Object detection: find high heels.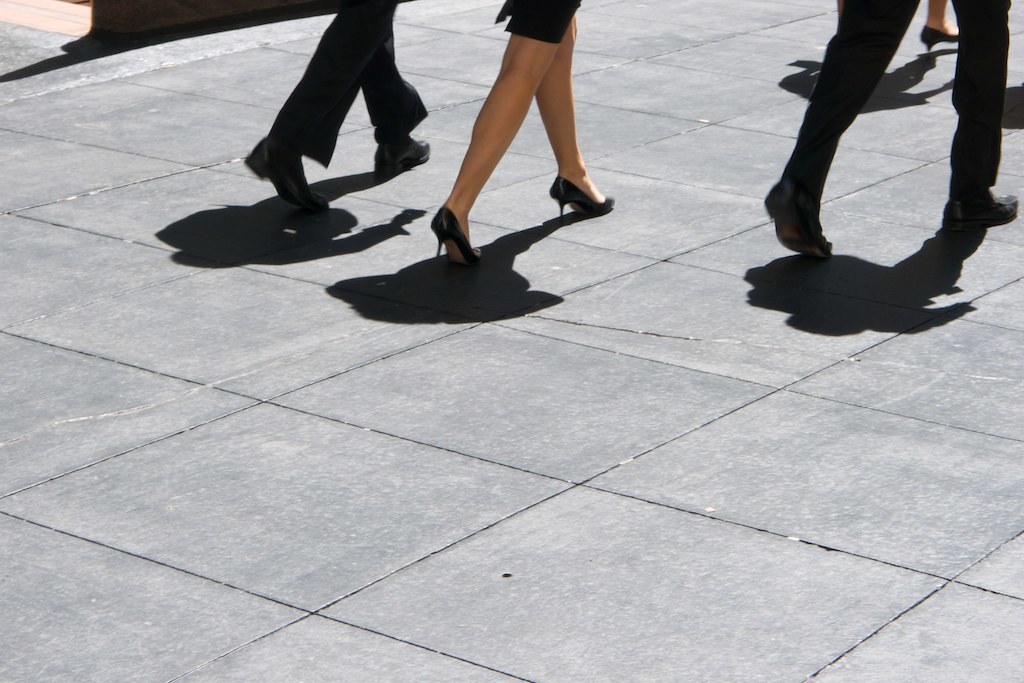
433 204 482 275.
